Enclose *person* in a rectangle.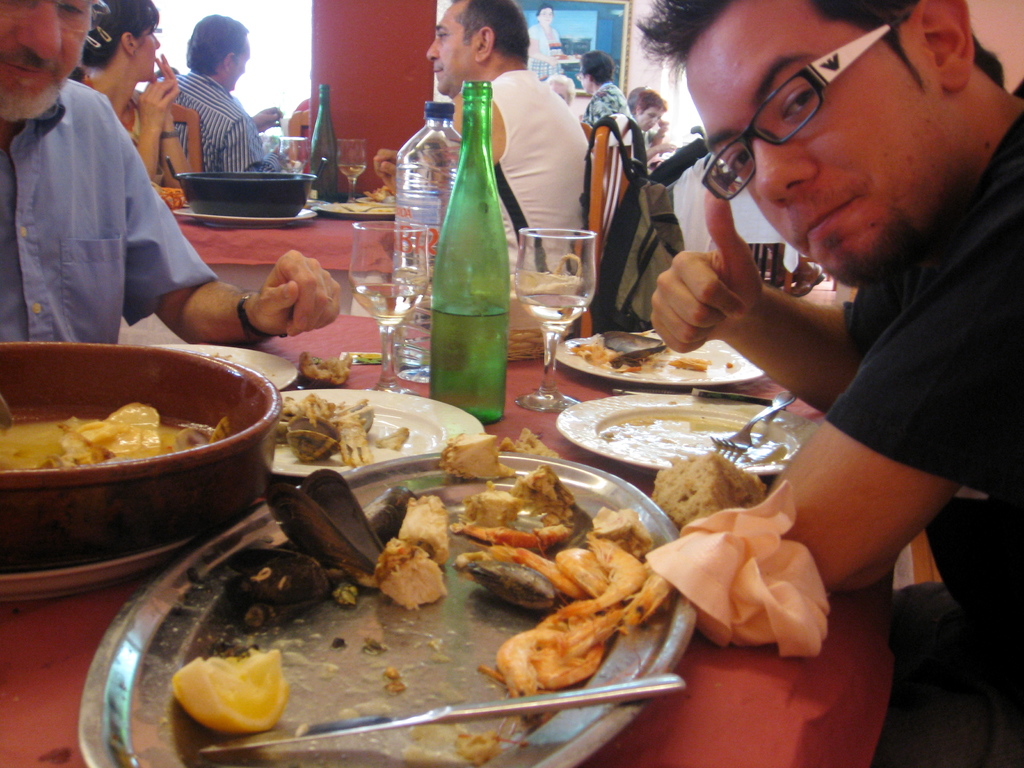
<region>0, 0, 346, 352</region>.
